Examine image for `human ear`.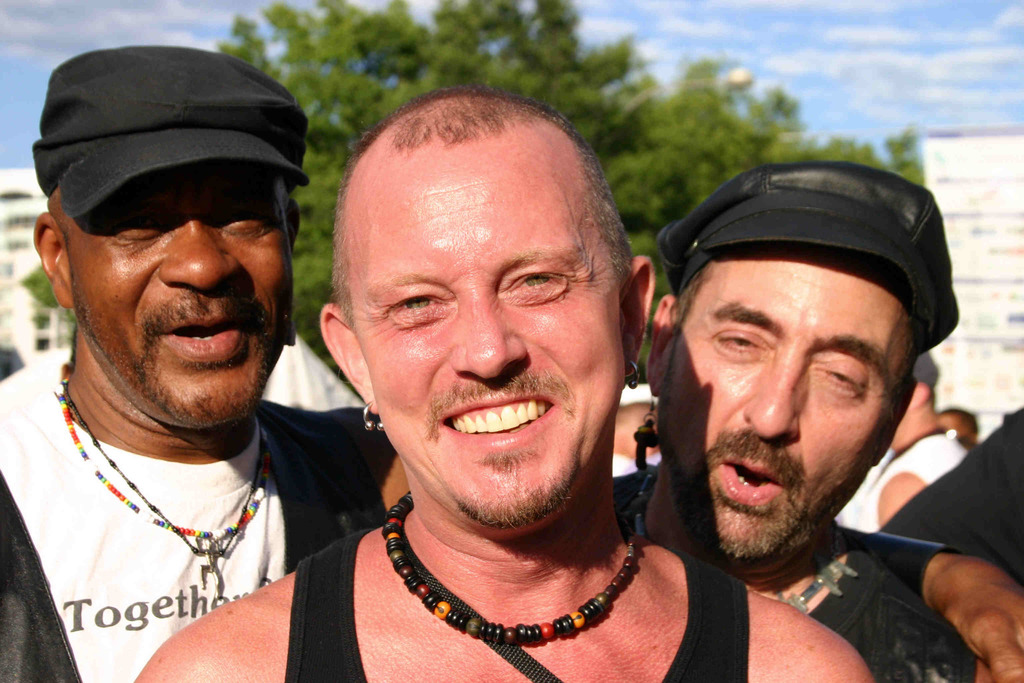
Examination result: <region>617, 256, 655, 375</region>.
